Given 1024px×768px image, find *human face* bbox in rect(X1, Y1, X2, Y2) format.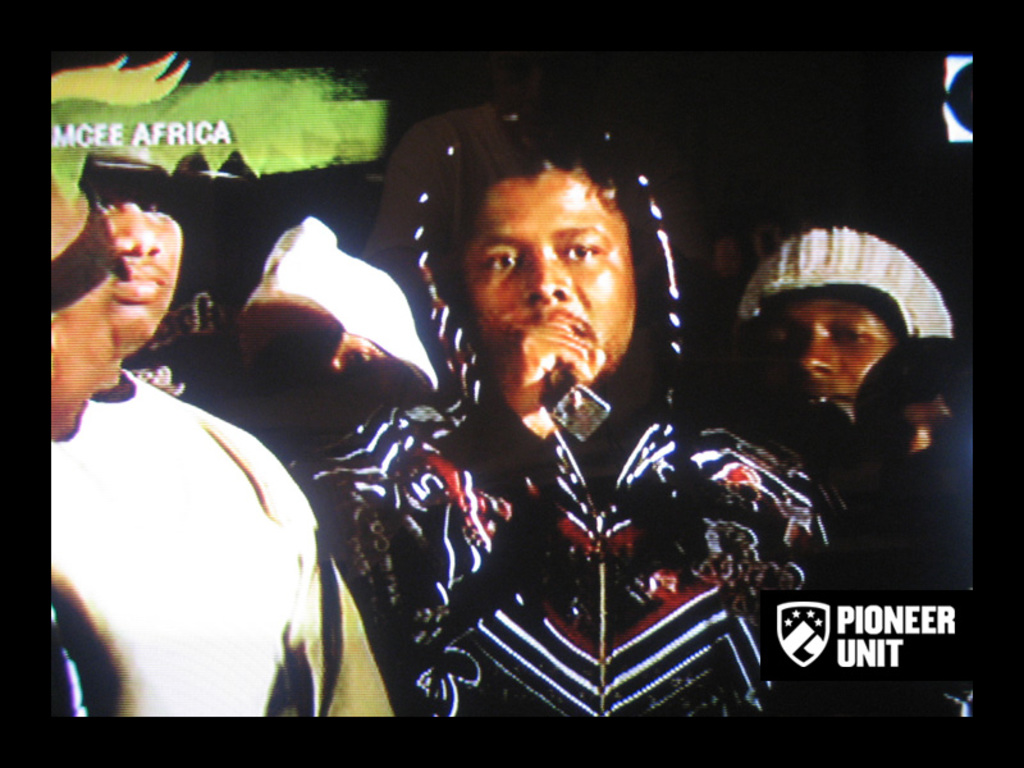
rect(52, 274, 116, 443).
